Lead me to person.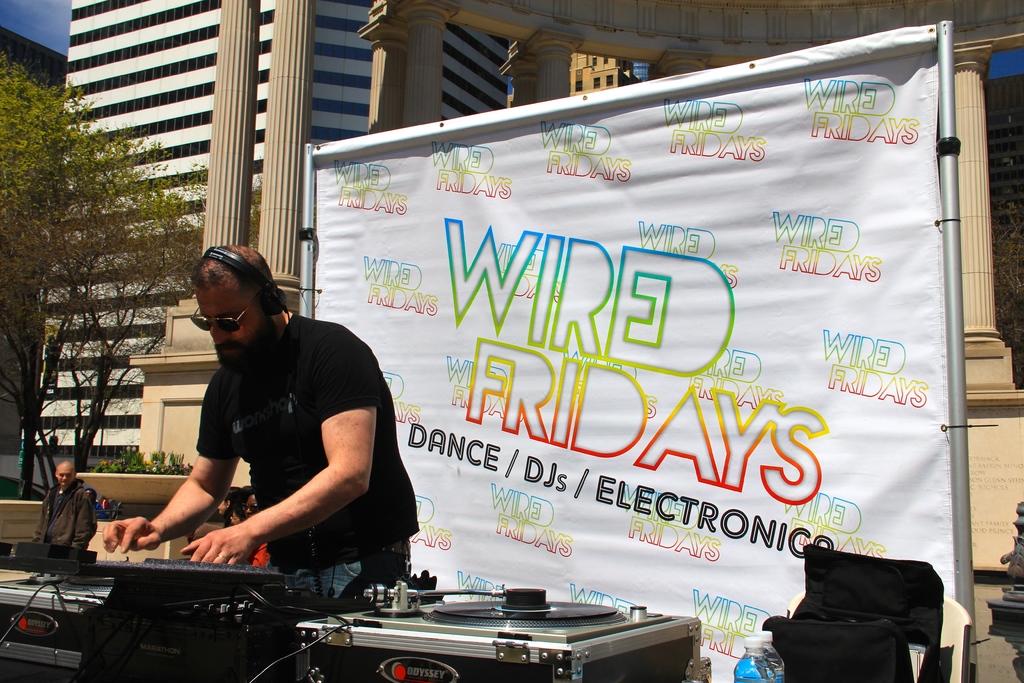
Lead to x1=217 y1=486 x2=242 y2=526.
